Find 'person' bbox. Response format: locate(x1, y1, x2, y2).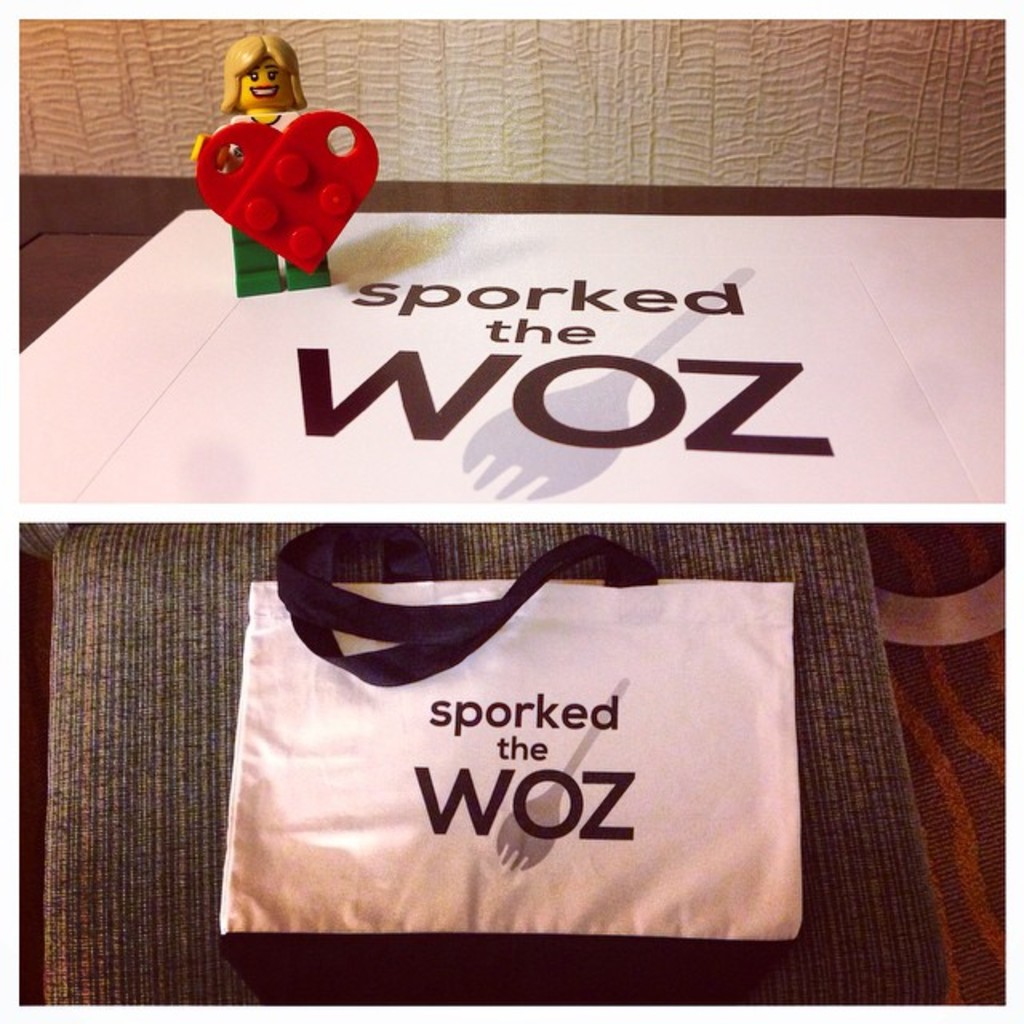
locate(187, 37, 333, 294).
